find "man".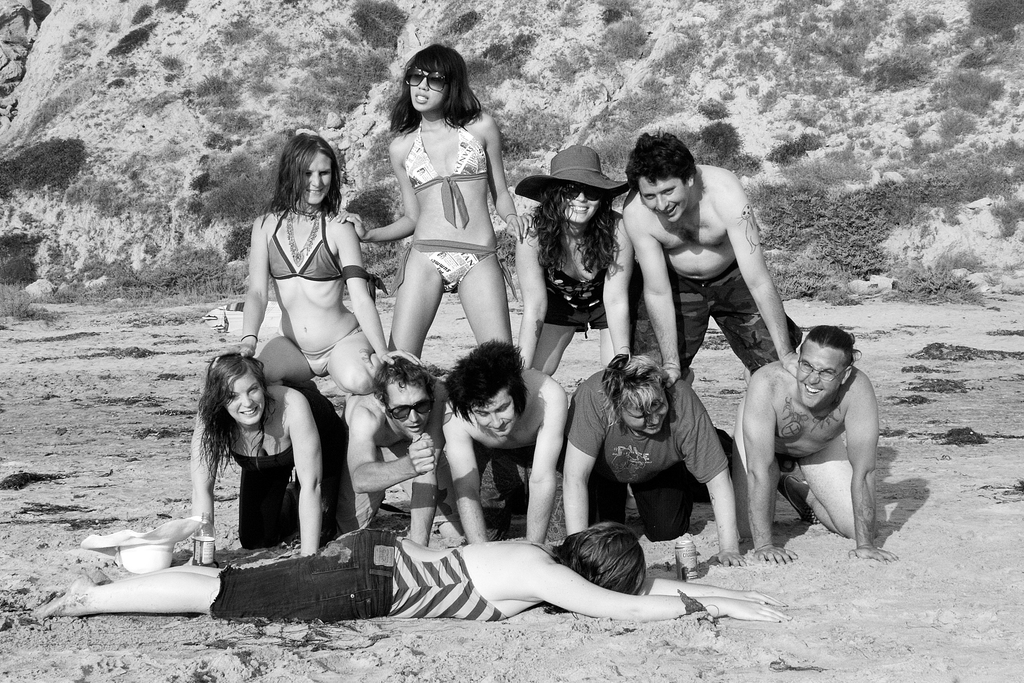
618, 133, 812, 400.
